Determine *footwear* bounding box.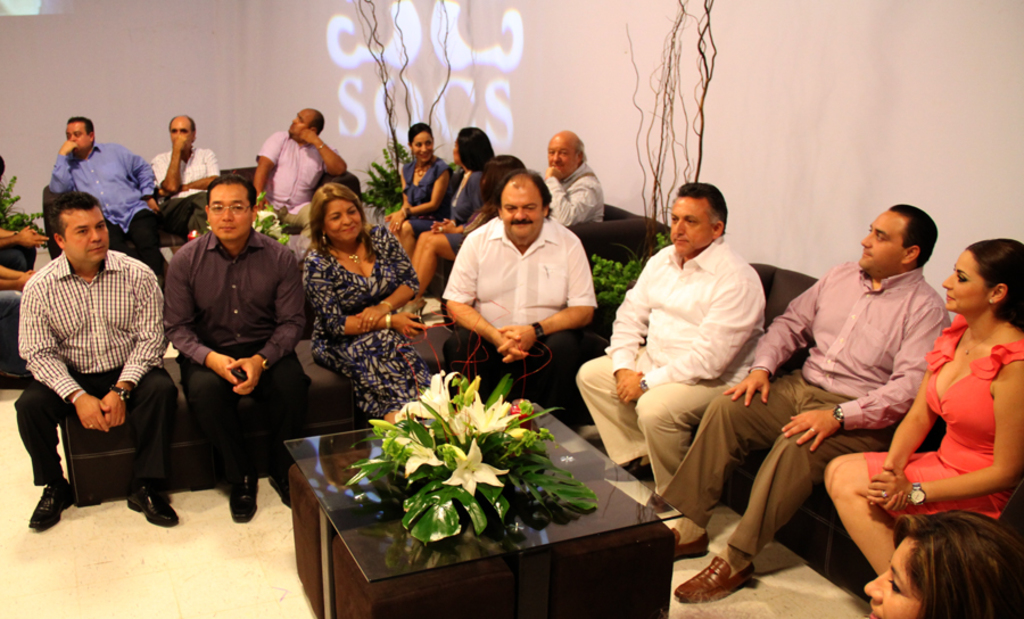
Determined: box(677, 551, 758, 597).
